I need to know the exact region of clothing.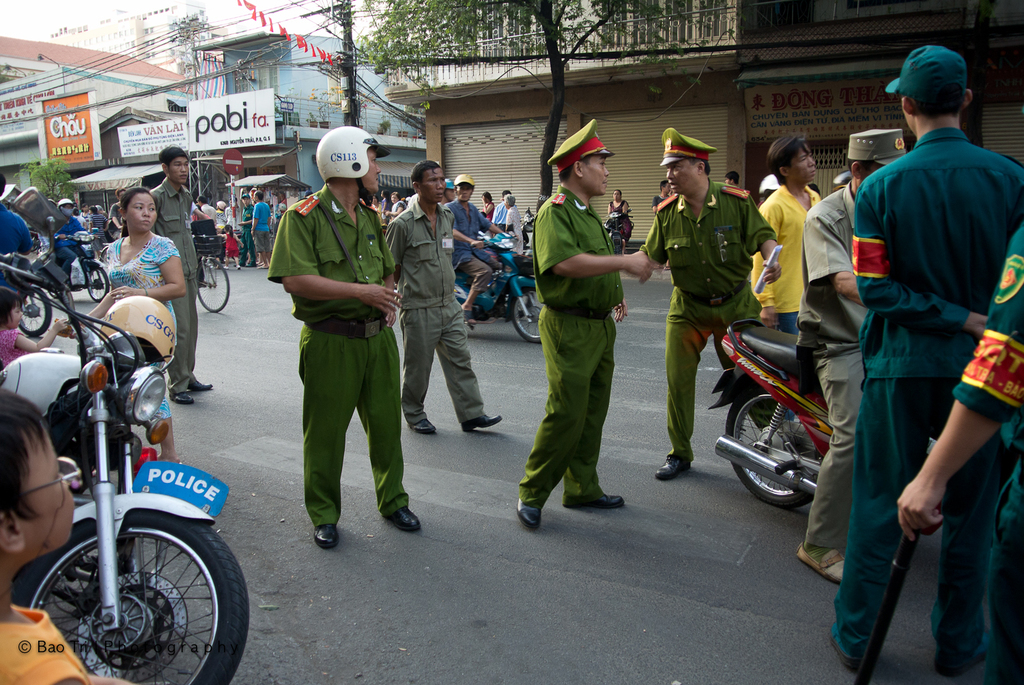
Region: {"x1": 638, "y1": 174, "x2": 780, "y2": 463}.
